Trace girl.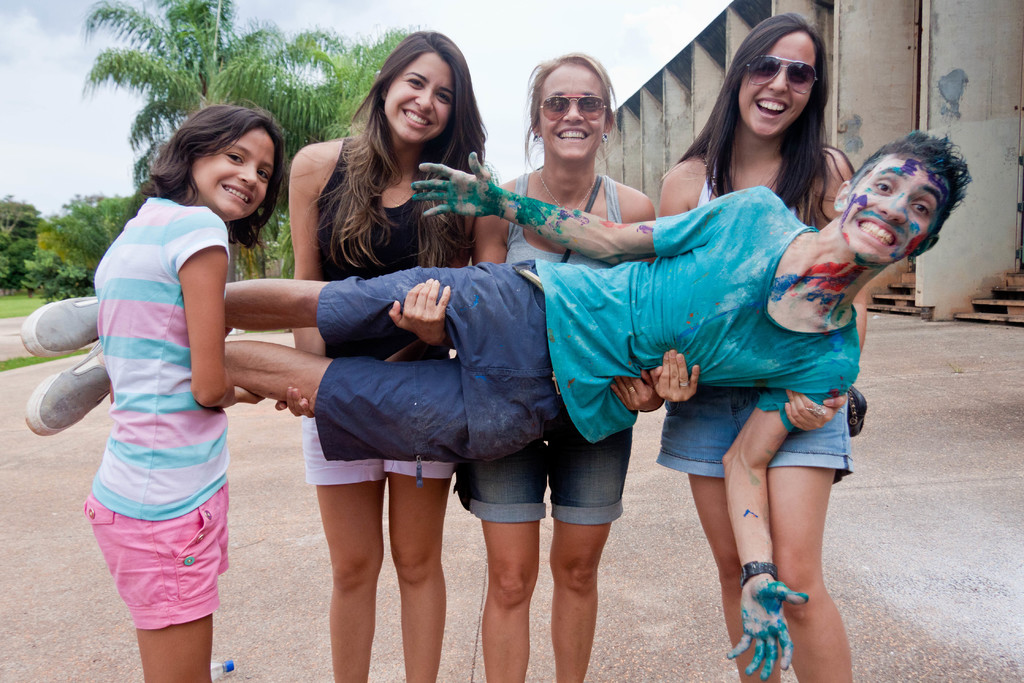
Traced to l=79, t=103, r=284, b=682.
